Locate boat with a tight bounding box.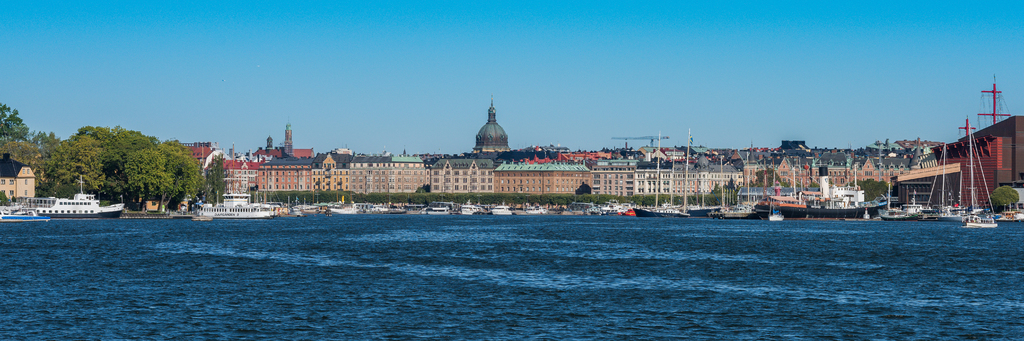
640/134/676/216.
